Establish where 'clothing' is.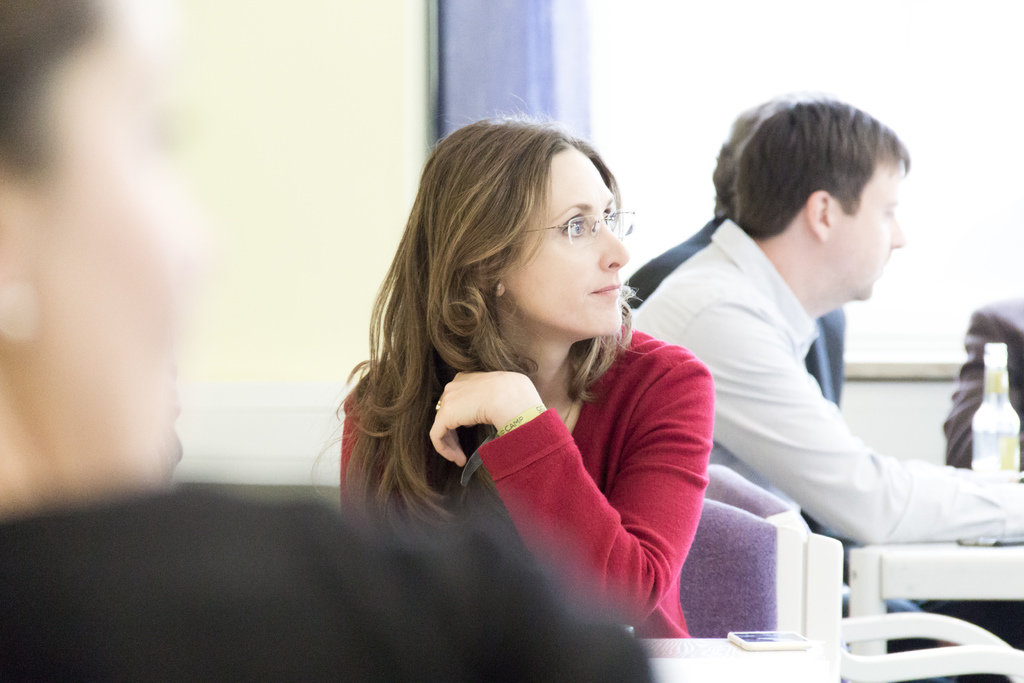
Established at [621,208,911,593].
